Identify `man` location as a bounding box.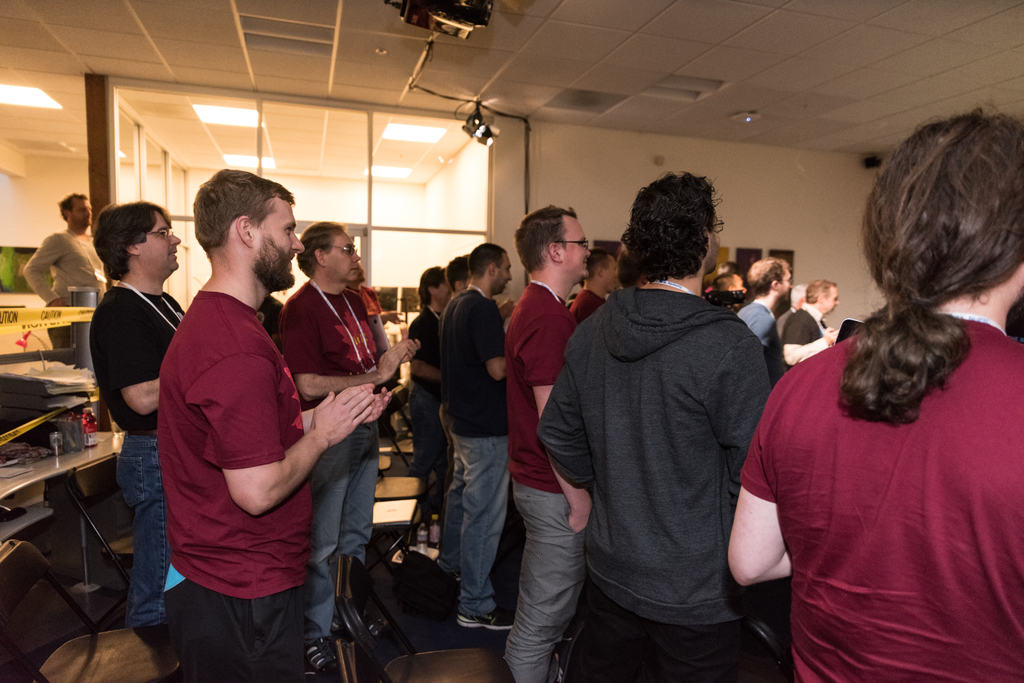
(x1=708, y1=260, x2=739, y2=307).
